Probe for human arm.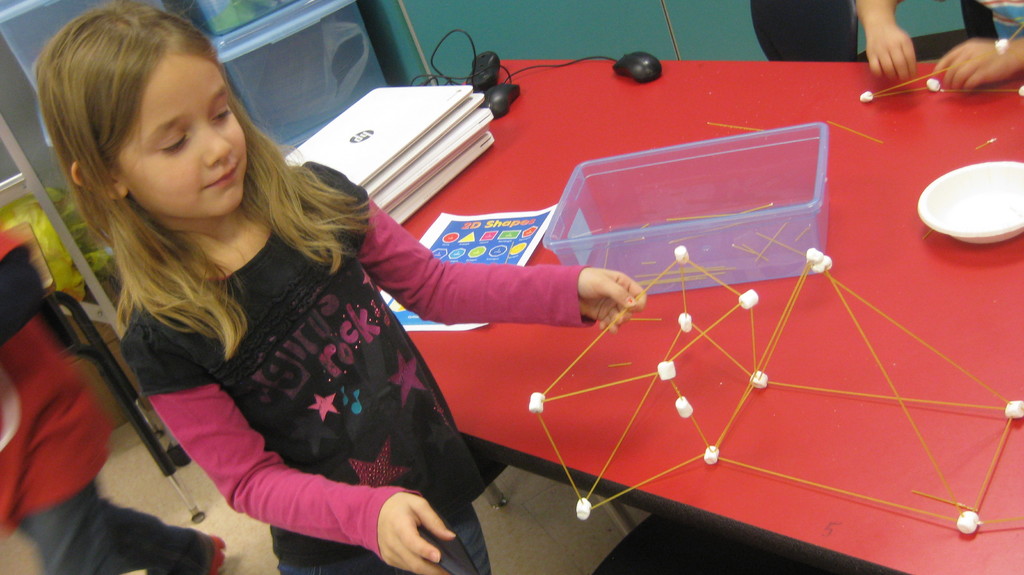
Probe result: 291, 152, 649, 334.
